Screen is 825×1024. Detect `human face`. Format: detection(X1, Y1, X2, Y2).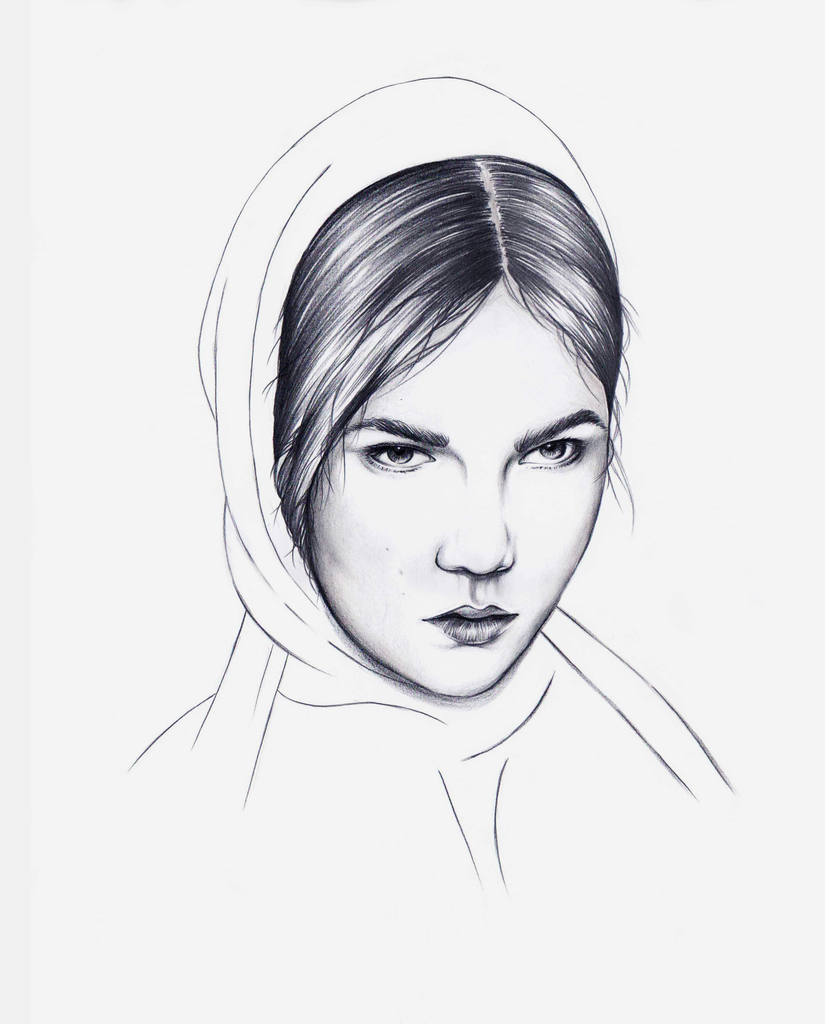
detection(306, 302, 605, 691).
